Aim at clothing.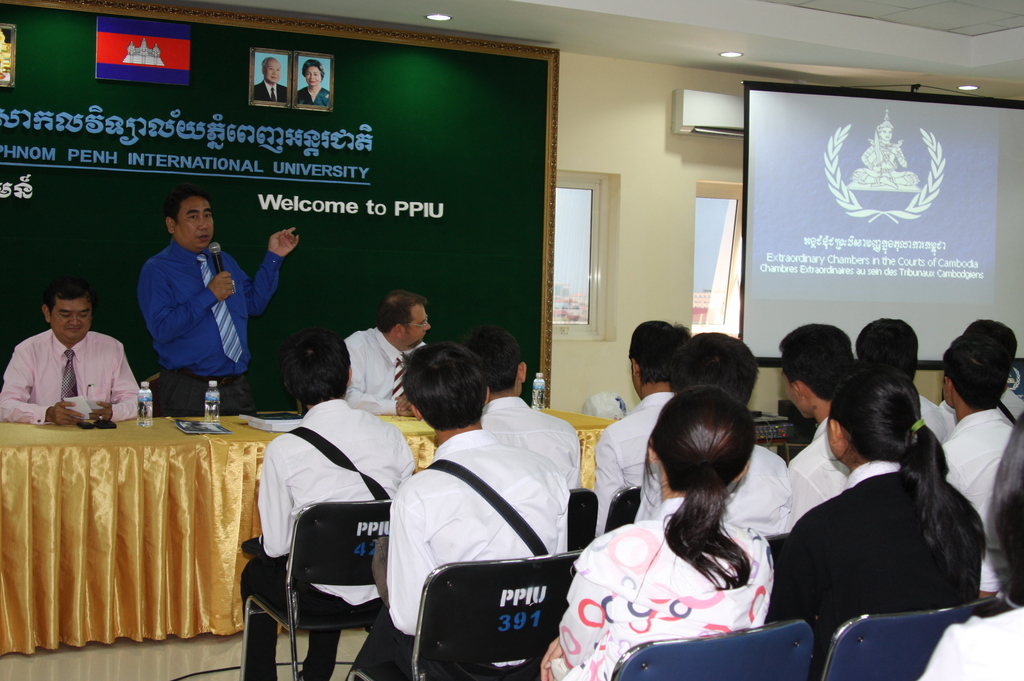
Aimed at box=[0, 324, 152, 438].
